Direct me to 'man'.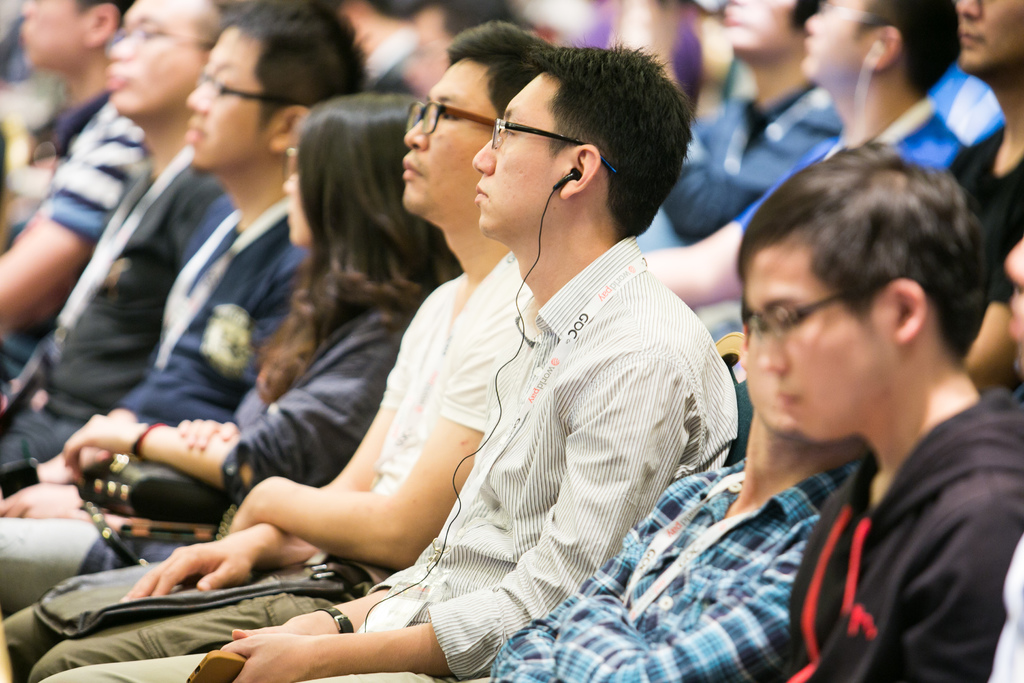
Direction: (0, 4, 364, 497).
